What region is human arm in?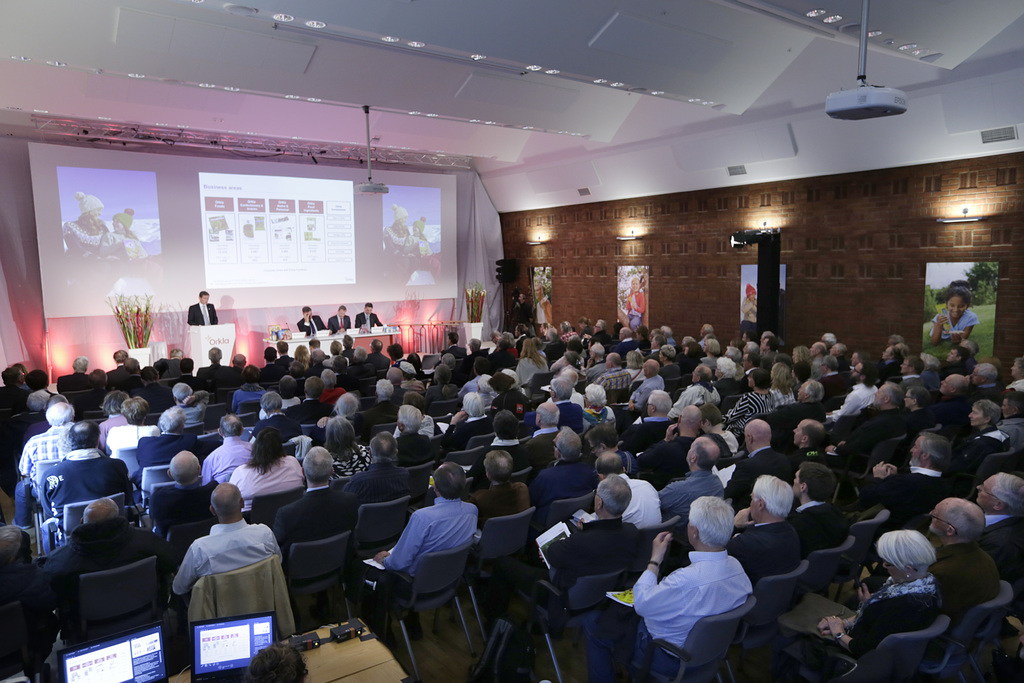
[722, 503, 758, 565].
